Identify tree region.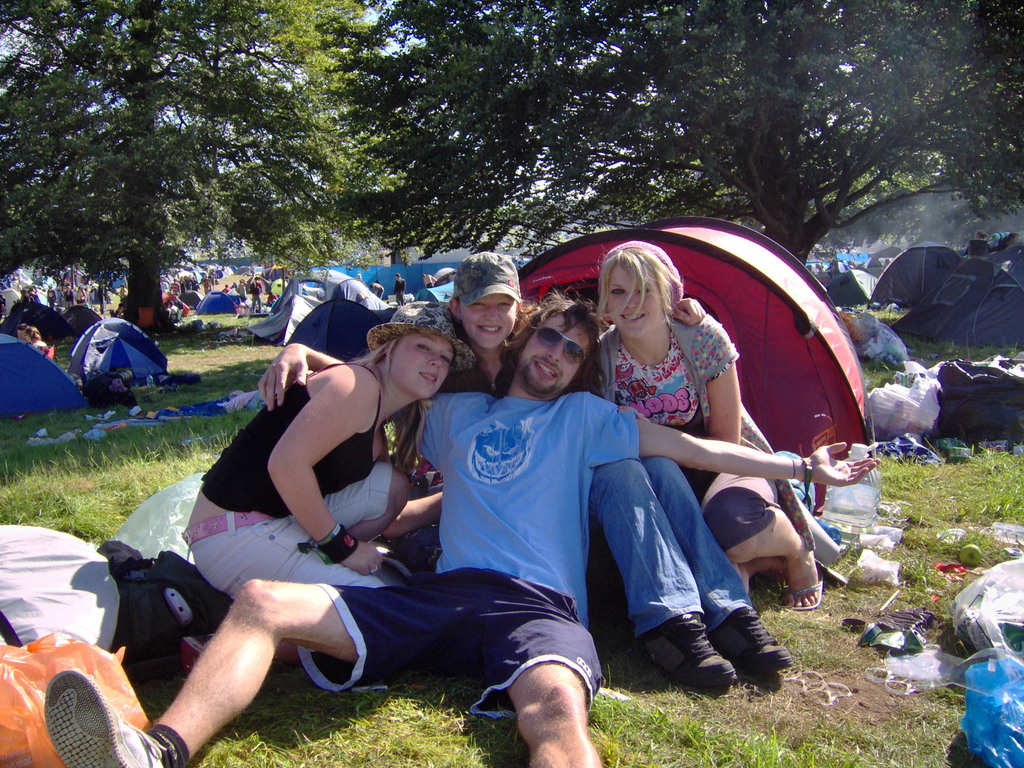
Region: rect(0, 0, 356, 332).
